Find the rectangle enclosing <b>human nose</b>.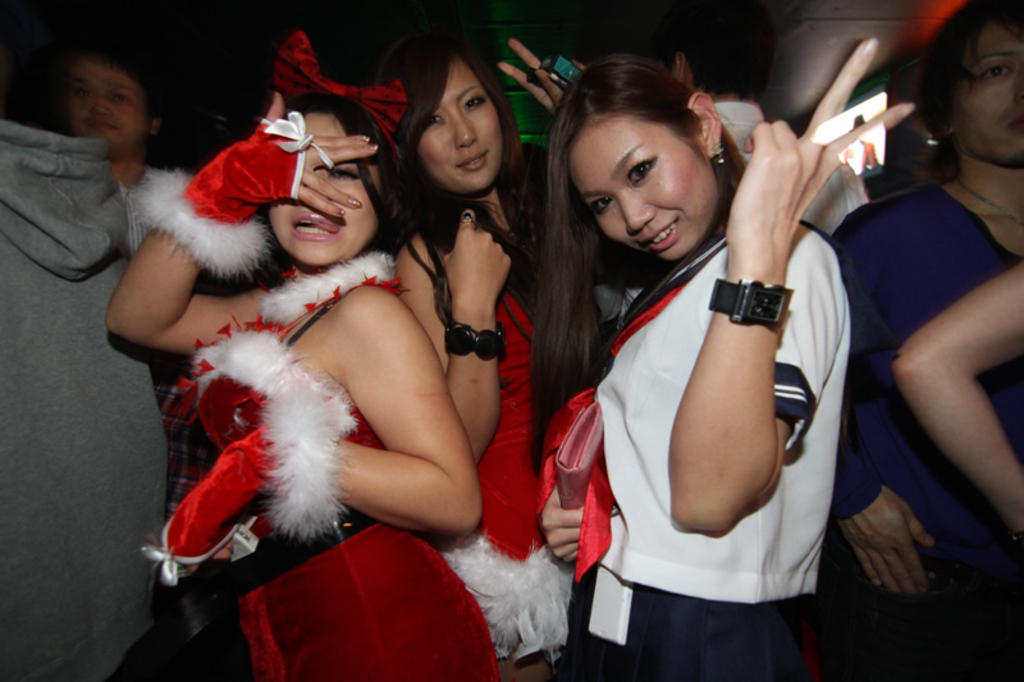
bbox(452, 106, 476, 143).
